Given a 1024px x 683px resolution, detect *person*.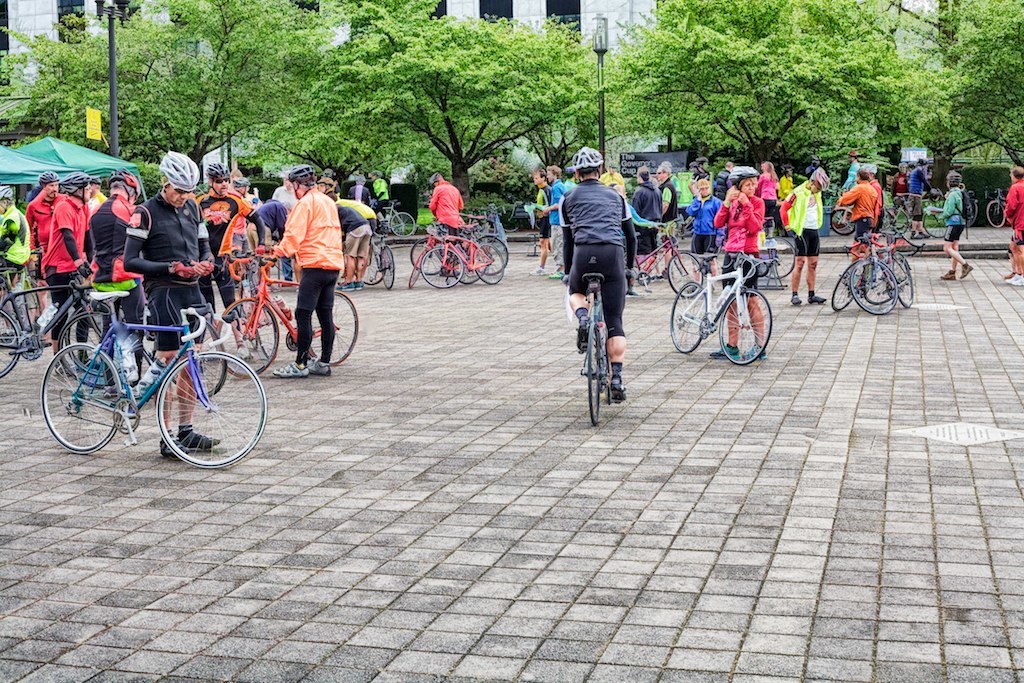
<box>775,167,834,307</box>.
